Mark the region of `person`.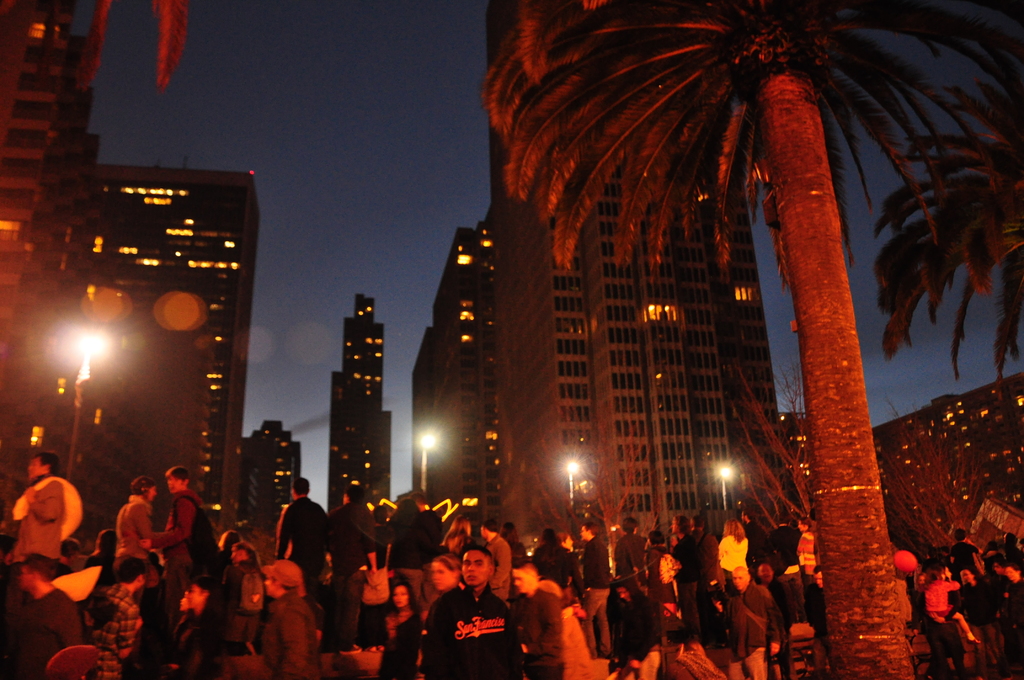
Region: select_region(996, 561, 1023, 629).
